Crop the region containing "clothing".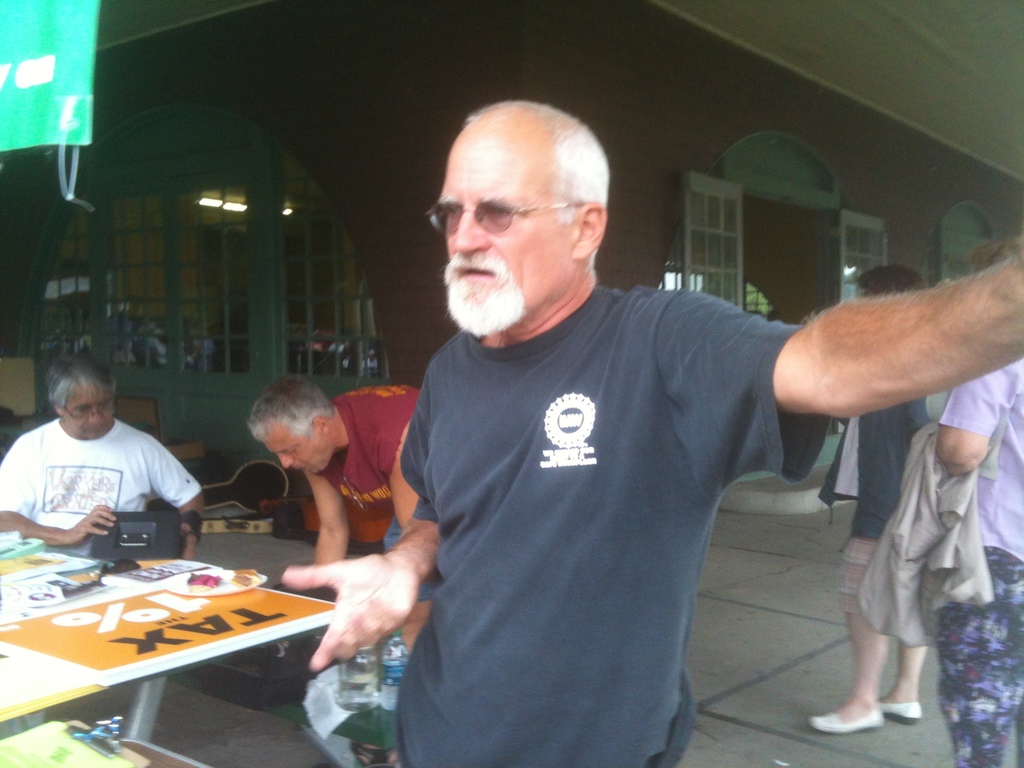
Crop region: locate(841, 396, 922, 618).
